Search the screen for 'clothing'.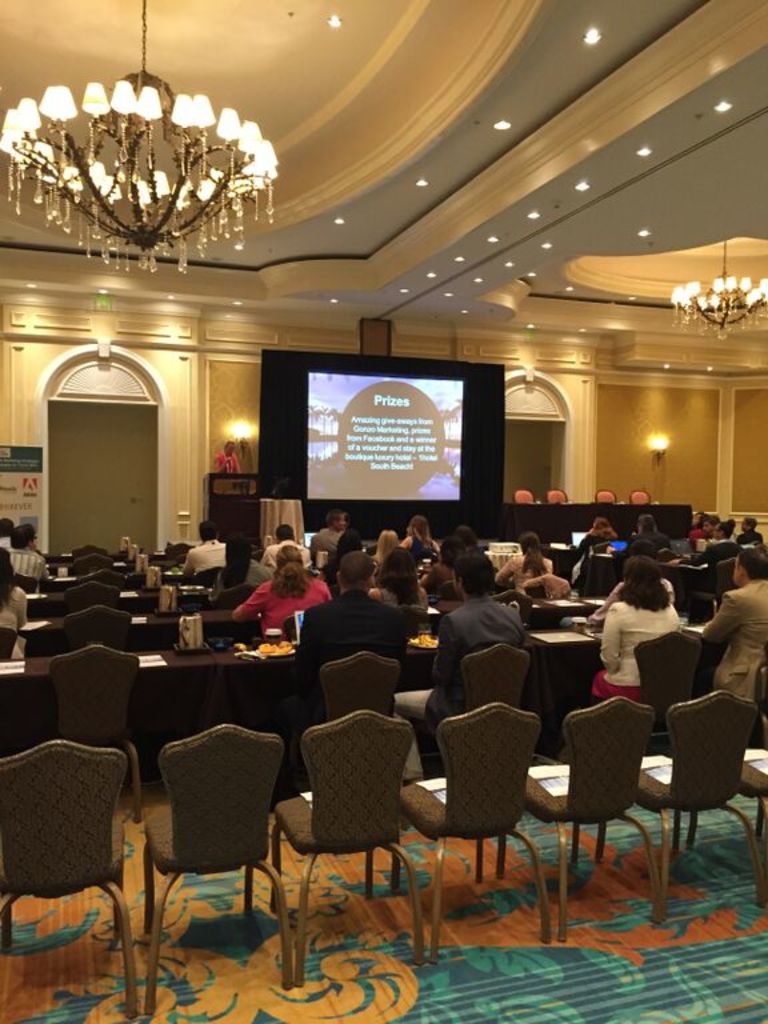
Found at 236:557:325:645.
